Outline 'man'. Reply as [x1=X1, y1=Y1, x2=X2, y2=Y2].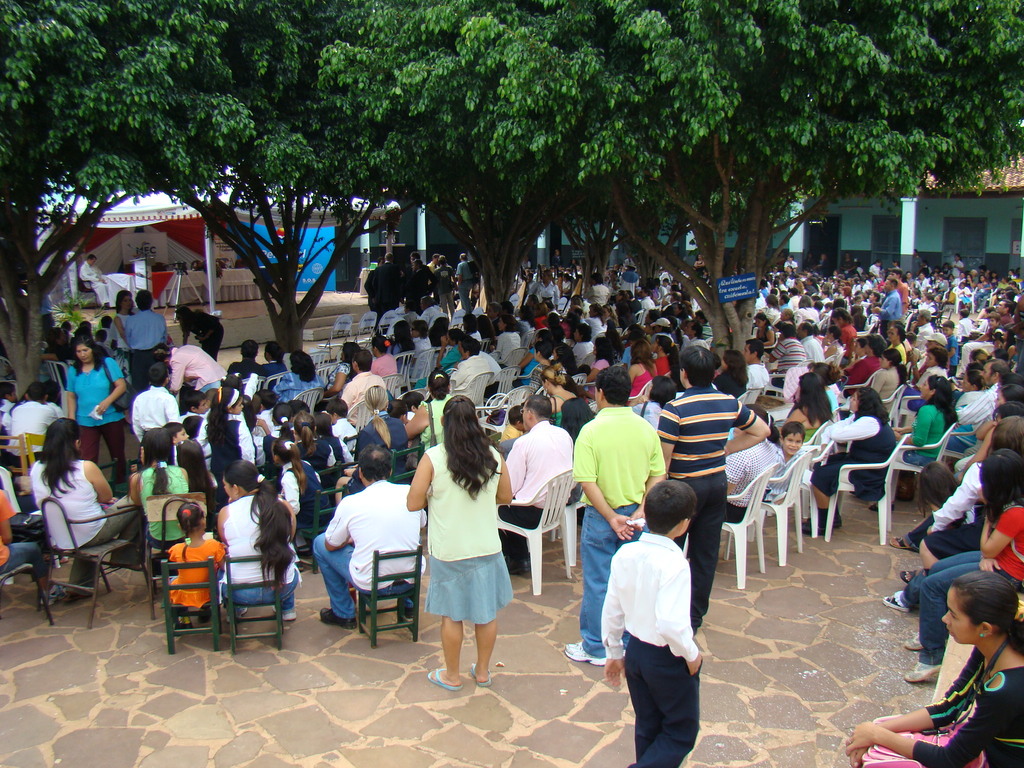
[x1=492, y1=390, x2=577, y2=572].
